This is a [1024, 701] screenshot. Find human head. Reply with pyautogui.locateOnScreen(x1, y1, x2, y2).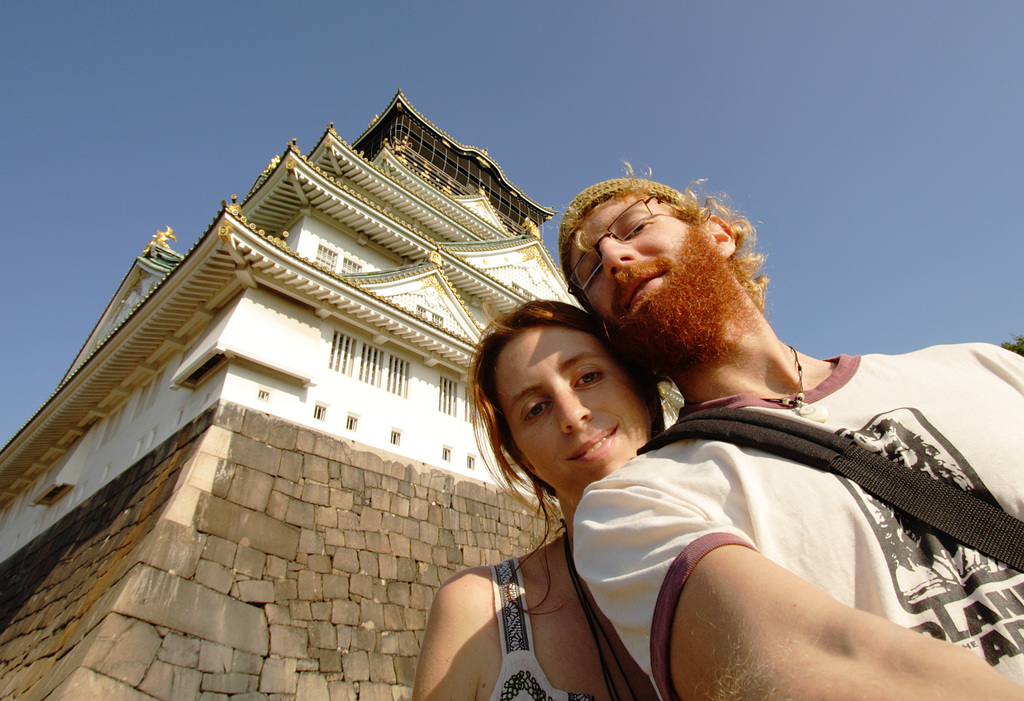
pyautogui.locateOnScreen(557, 174, 747, 365).
